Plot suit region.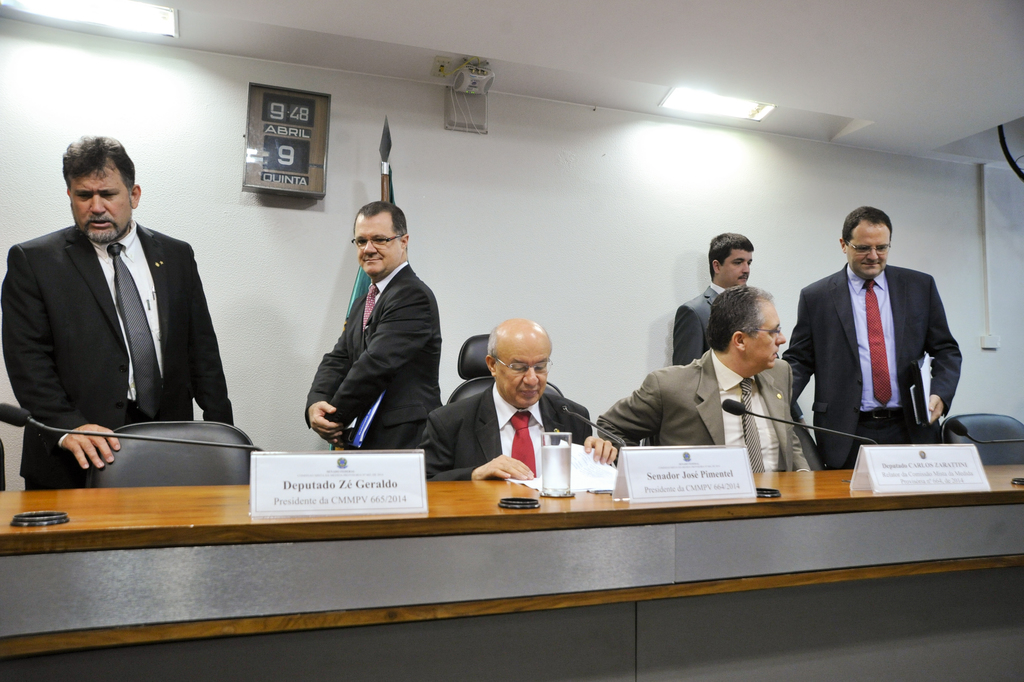
Plotted at bbox=(0, 220, 234, 490).
